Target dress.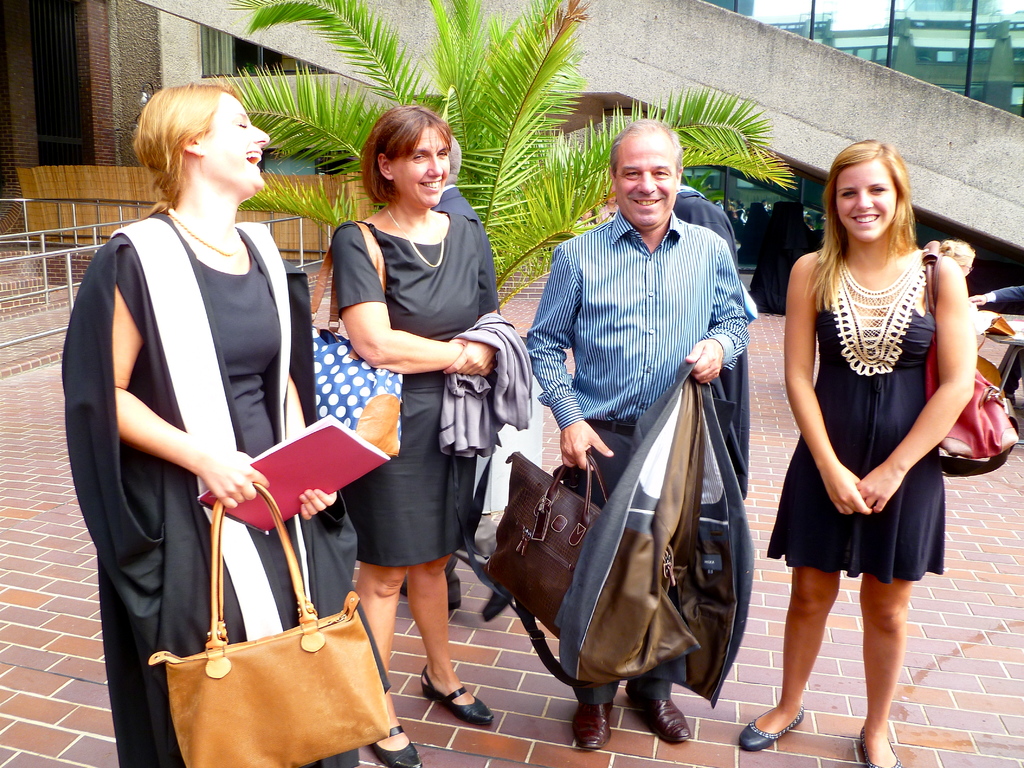
Target region: x1=63 y1=213 x2=360 y2=767.
